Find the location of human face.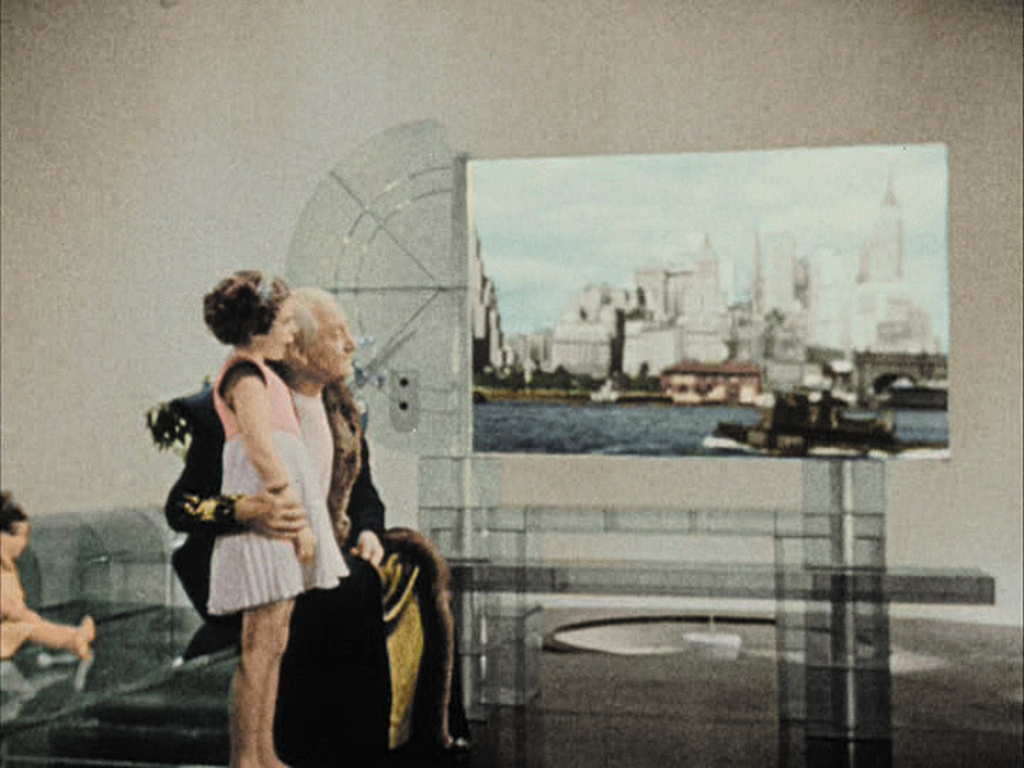
Location: (left=263, top=294, right=302, bottom=360).
